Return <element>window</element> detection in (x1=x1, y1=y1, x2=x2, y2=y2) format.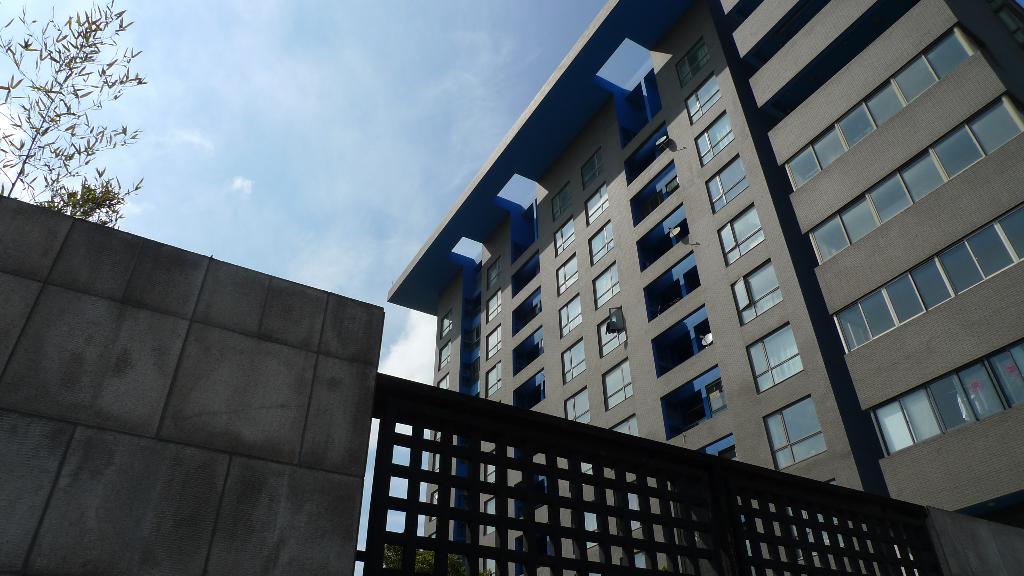
(x1=601, y1=316, x2=625, y2=358).
